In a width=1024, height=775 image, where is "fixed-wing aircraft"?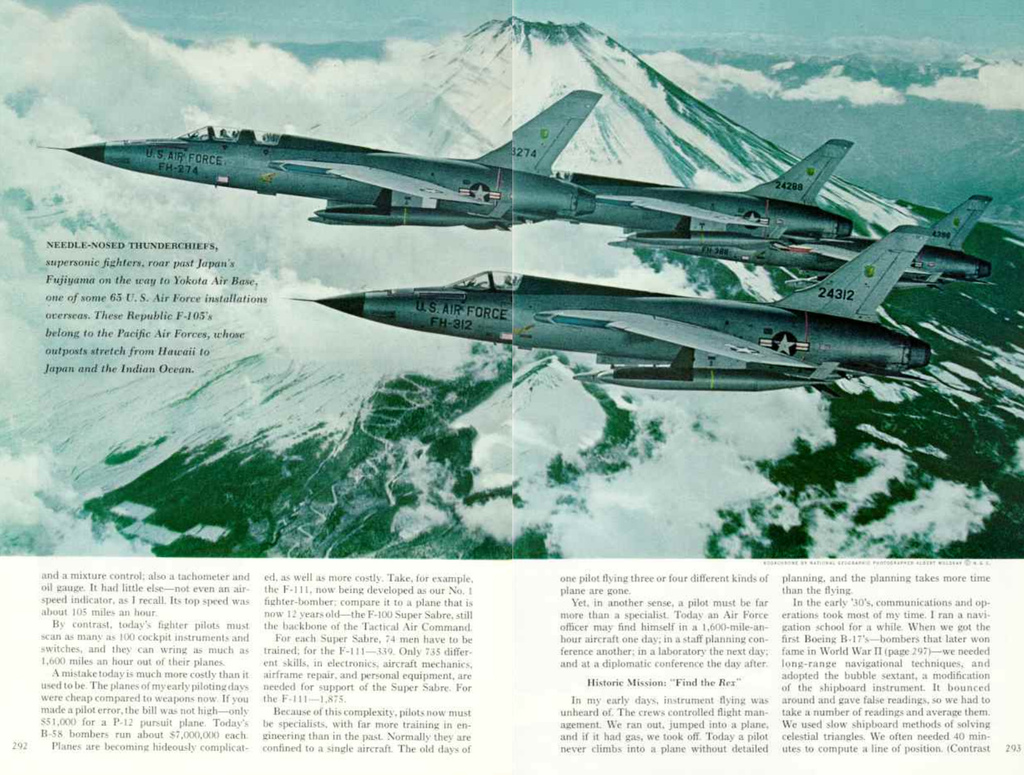
<box>35,86,598,225</box>.
